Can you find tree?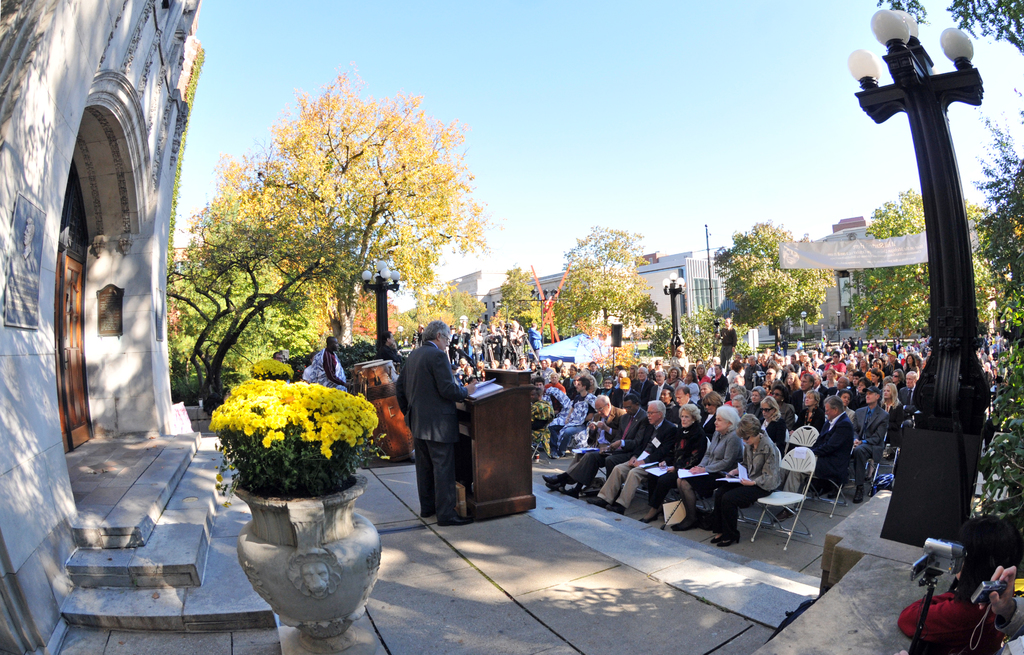
Yes, bounding box: x1=876 y1=0 x2=1023 y2=47.
